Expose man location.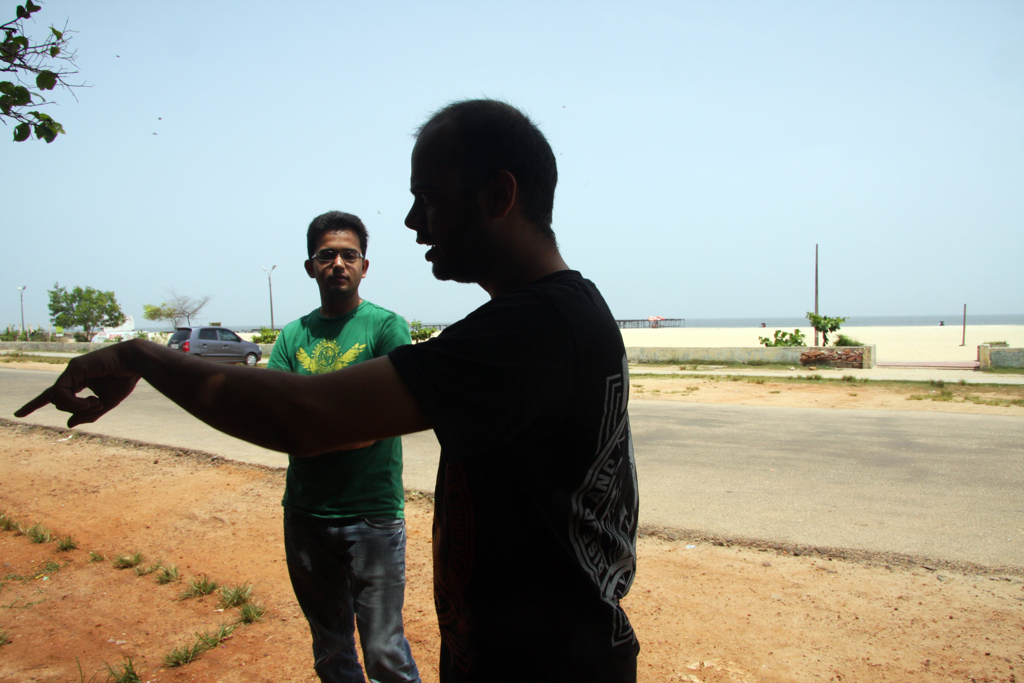
Exposed at crop(267, 210, 424, 682).
